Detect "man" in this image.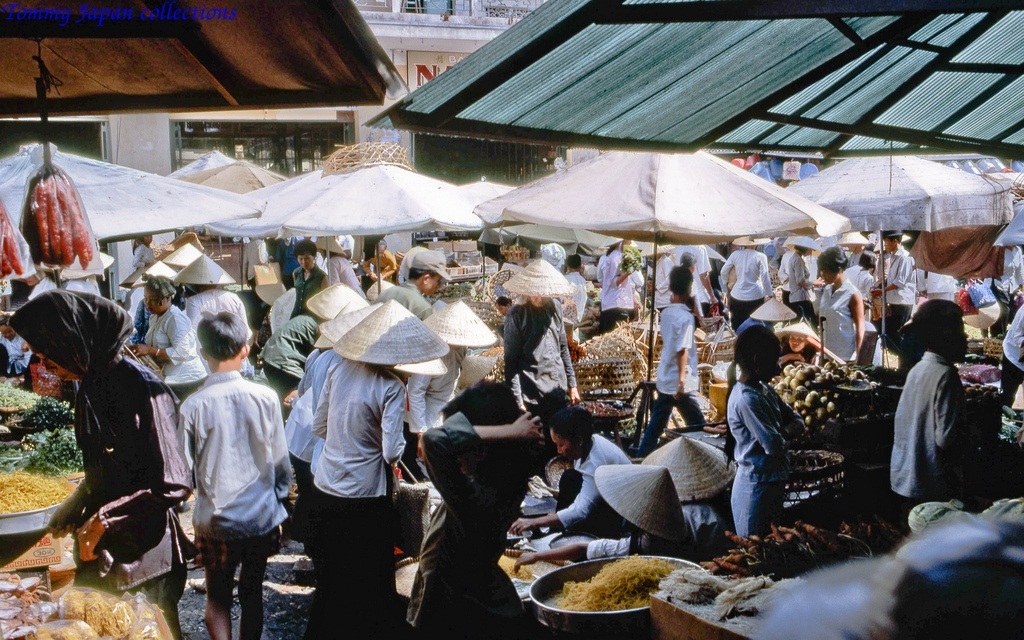
Detection: x1=882, y1=295, x2=992, y2=526.
